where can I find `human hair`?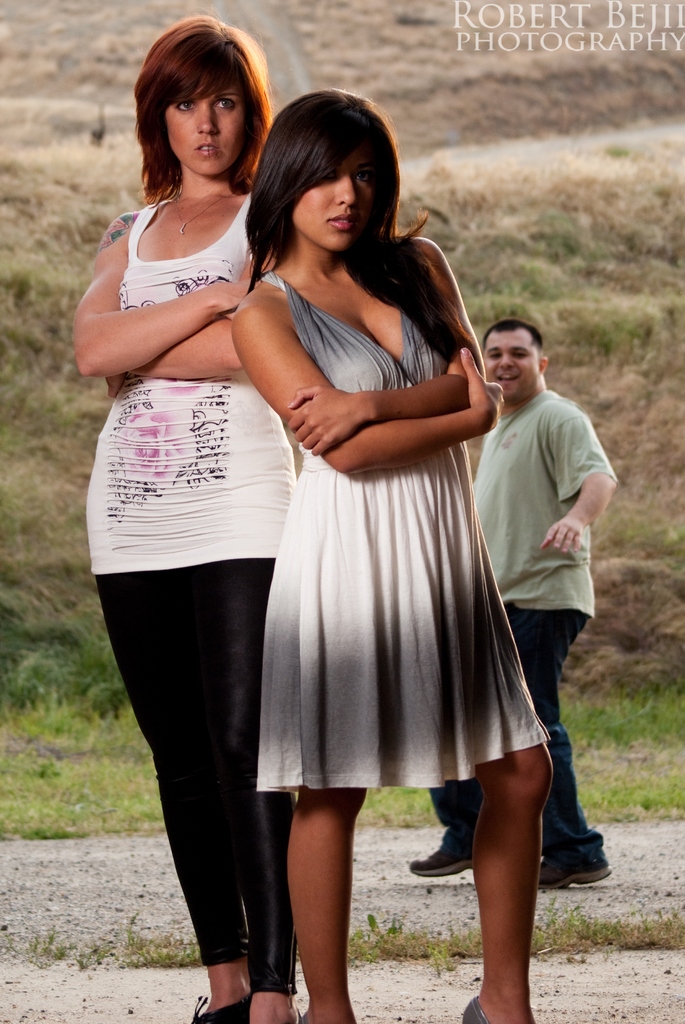
You can find it at bbox=(239, 89, 479, 383).
